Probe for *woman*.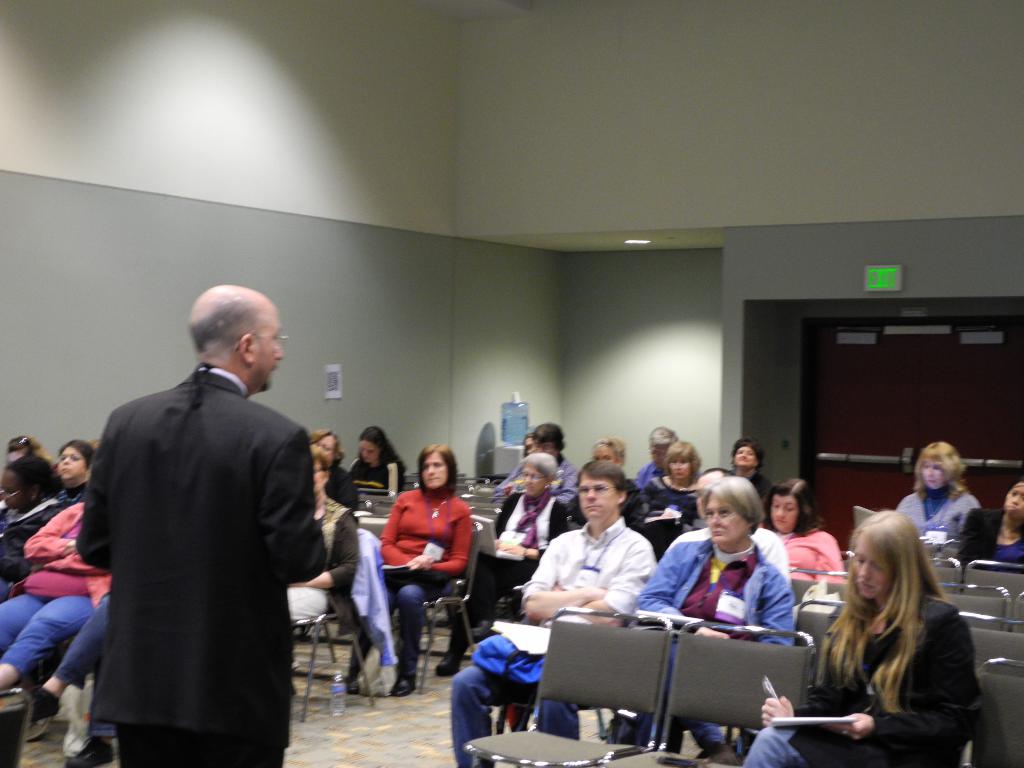
Probe result: <box>956,476,1023,587</box>.
